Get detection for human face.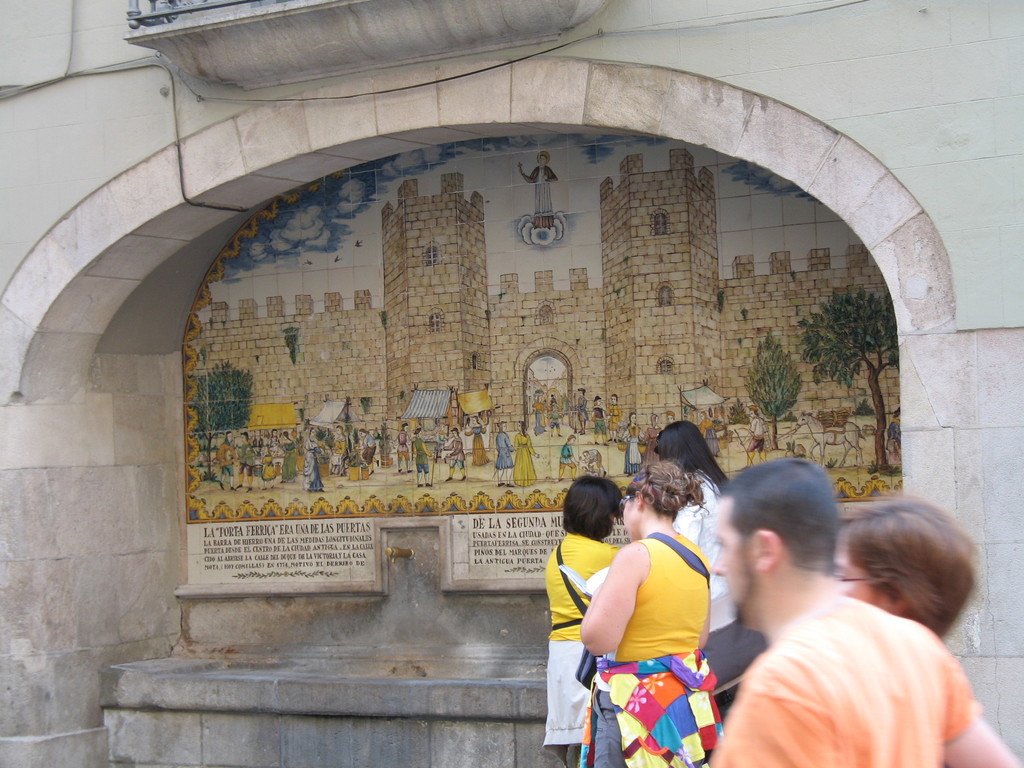
Detection: rect(828, 531, 891, 611).
